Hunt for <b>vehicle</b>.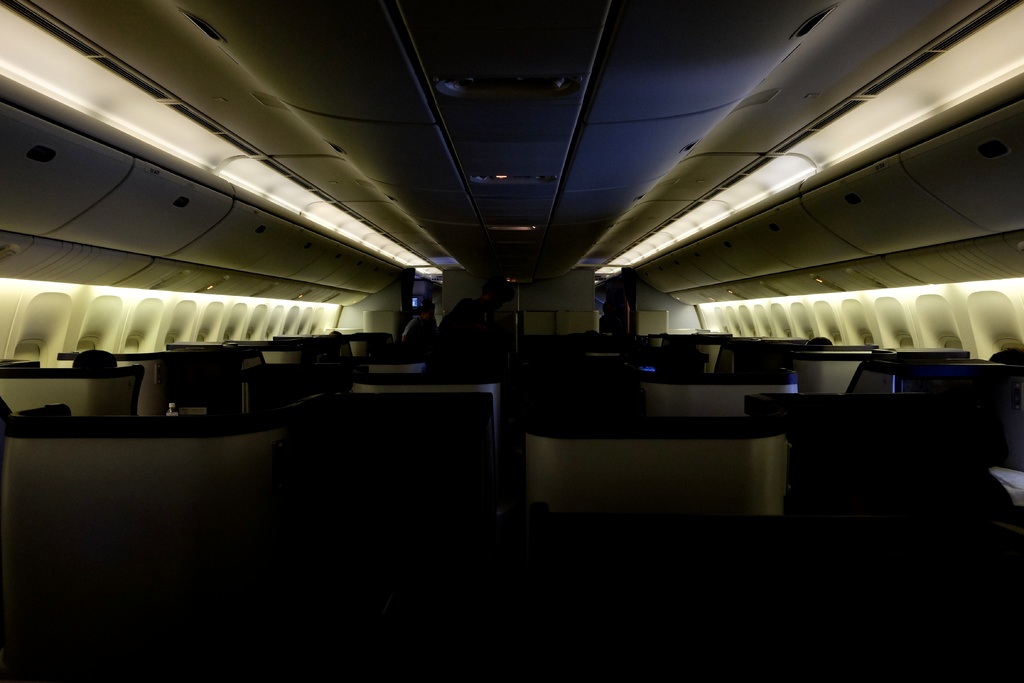
Hunted down at box(0, 0, 1023, 682).
